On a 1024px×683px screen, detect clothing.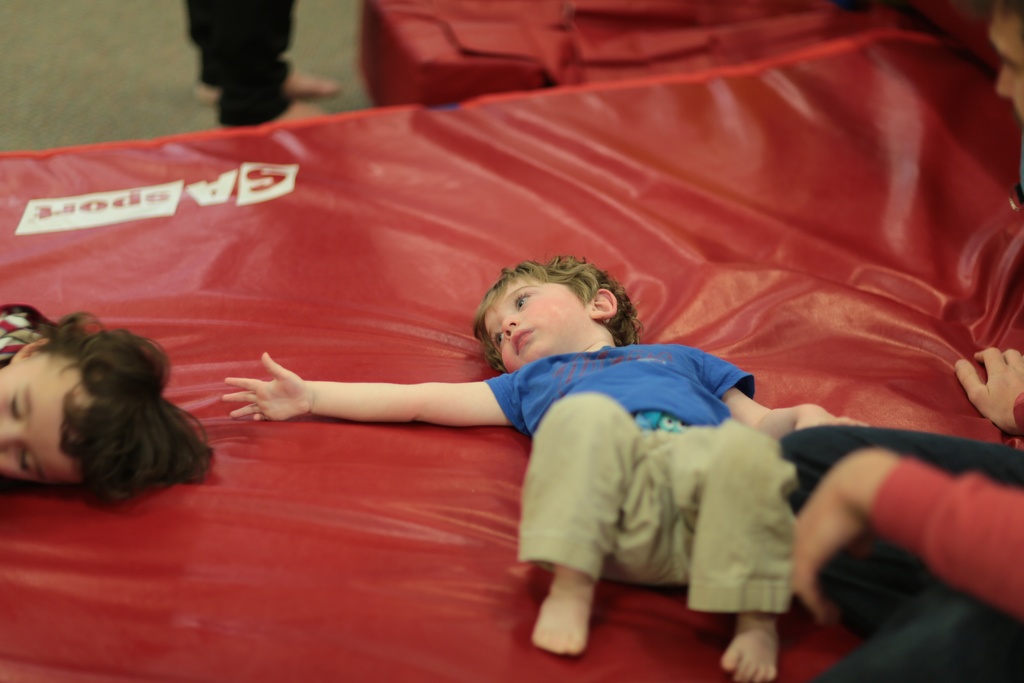
l=0, t=298, r=54, b=373.
